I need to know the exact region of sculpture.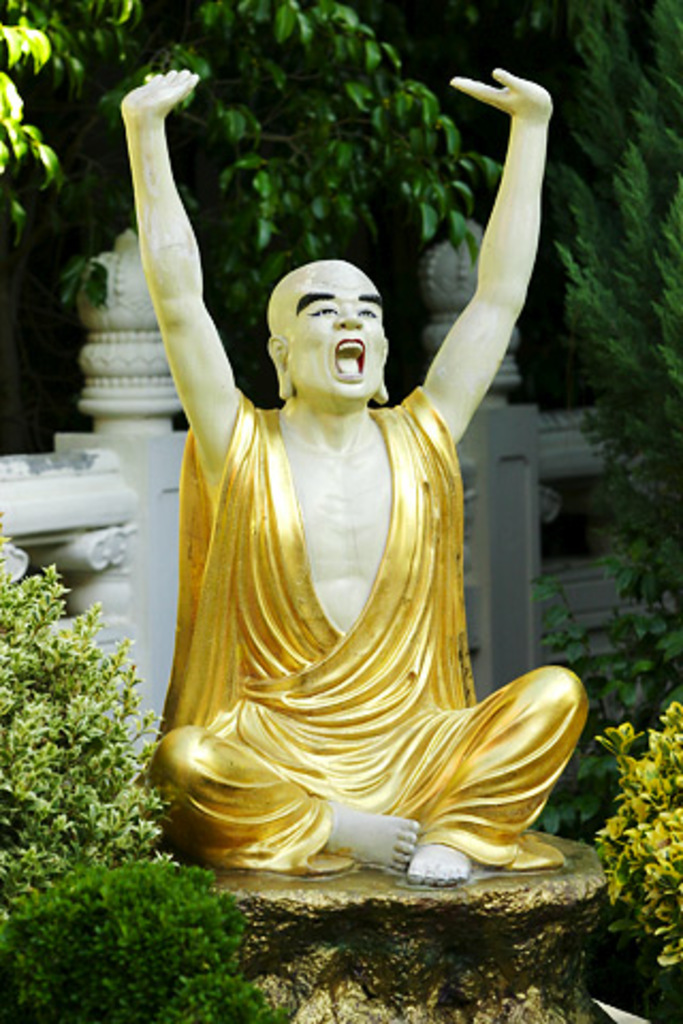
Region: [x1=115, y1=60, x2=578, y2=894].
